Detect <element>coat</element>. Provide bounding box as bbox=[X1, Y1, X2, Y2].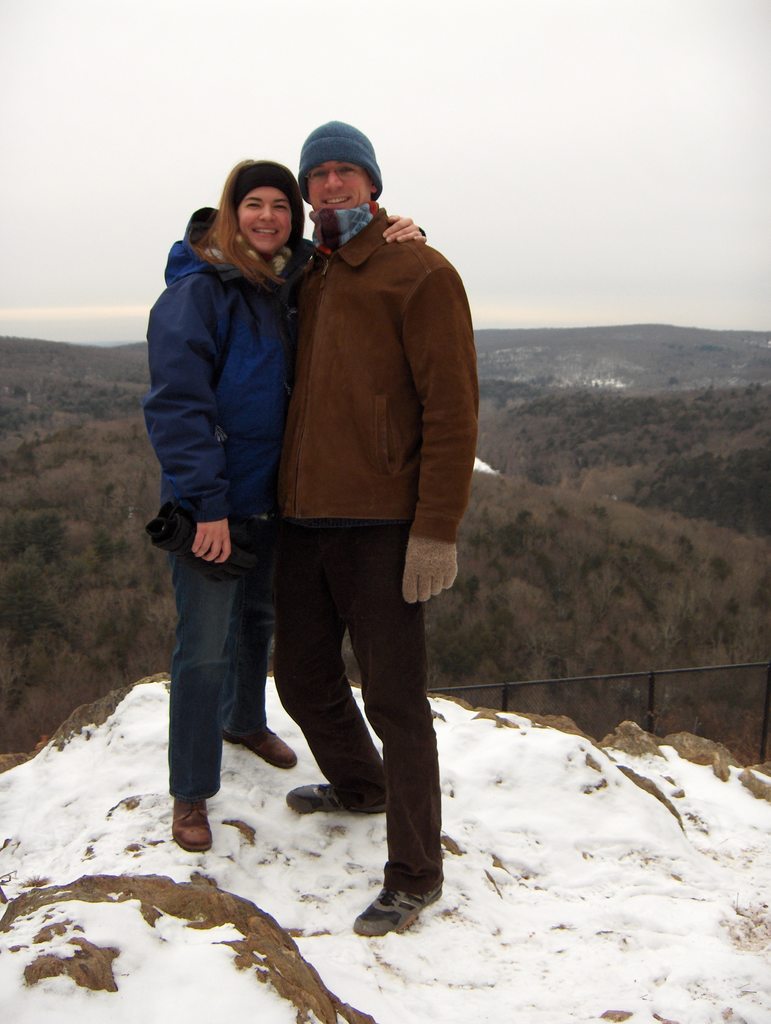
bbox=[142, 204, 308, 531].
